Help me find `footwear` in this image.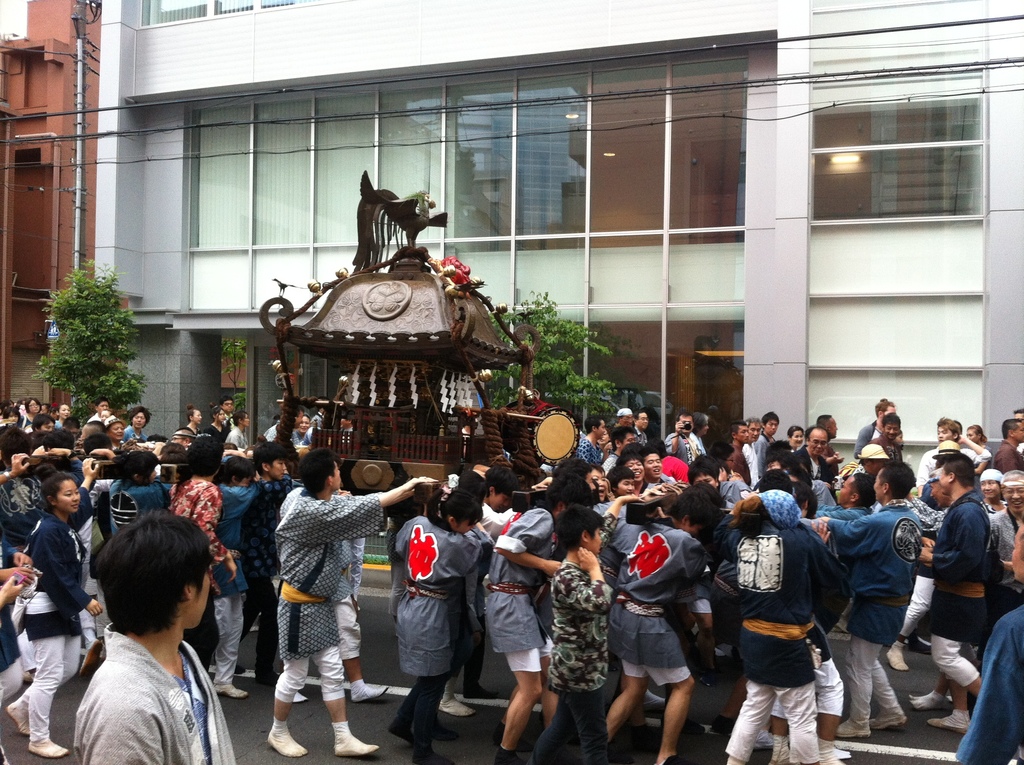
Found it: (x1=414, y1=745, x2=456, y2=764).
